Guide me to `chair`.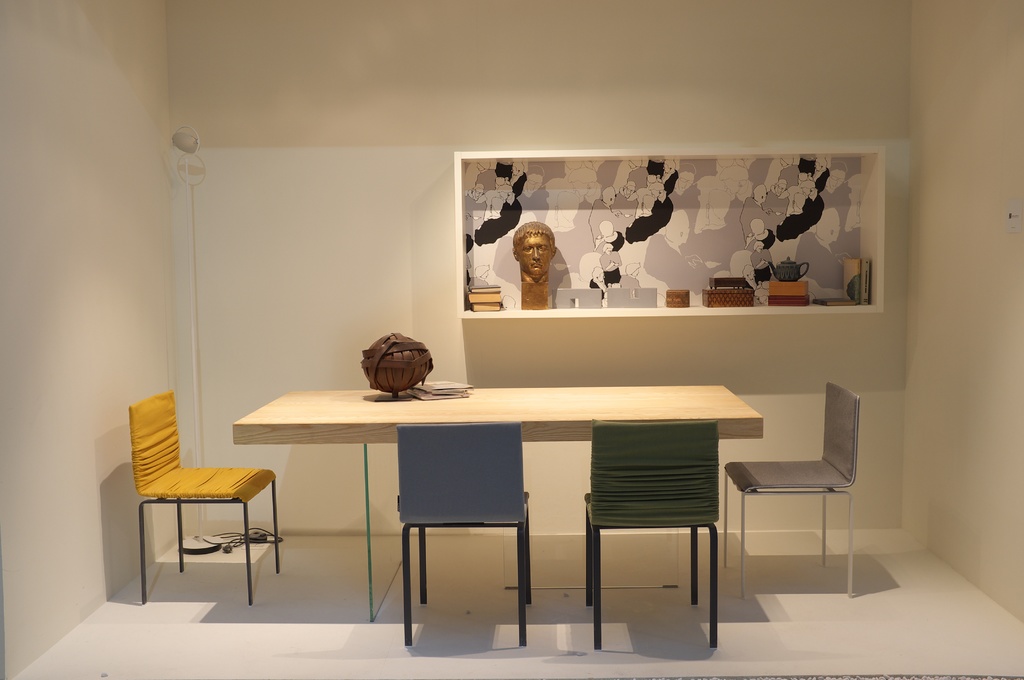
Guidance: [126, 392, 276, 602].
